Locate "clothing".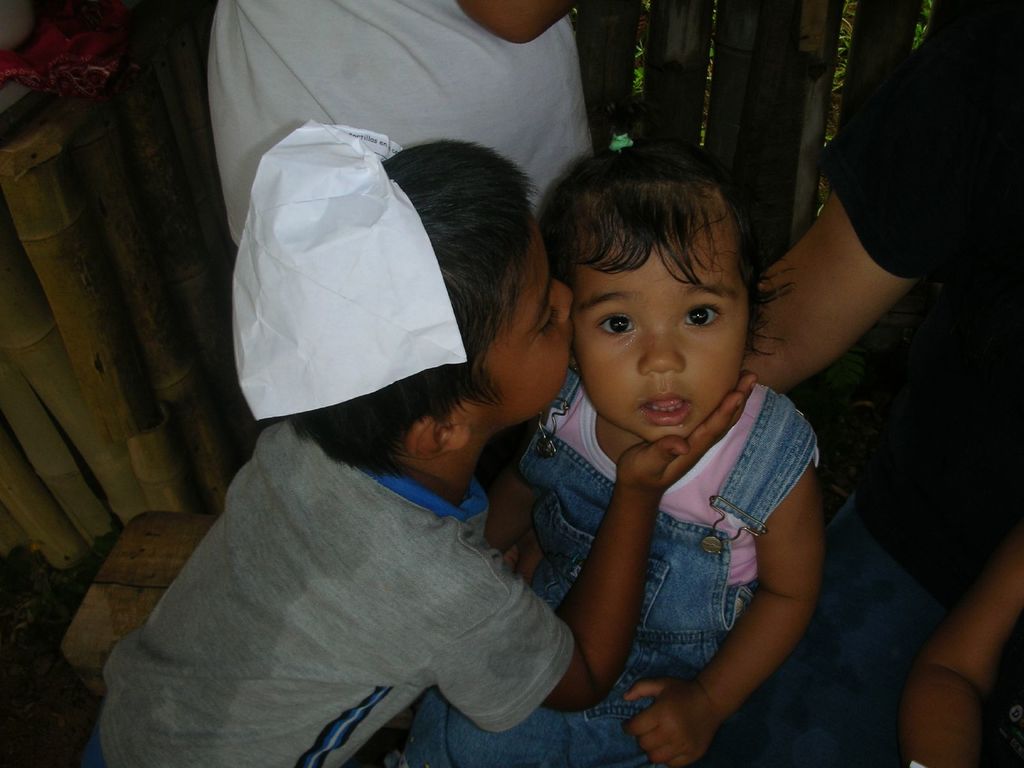
Bounding box: bbox=(824, 0, 1015, 284).
